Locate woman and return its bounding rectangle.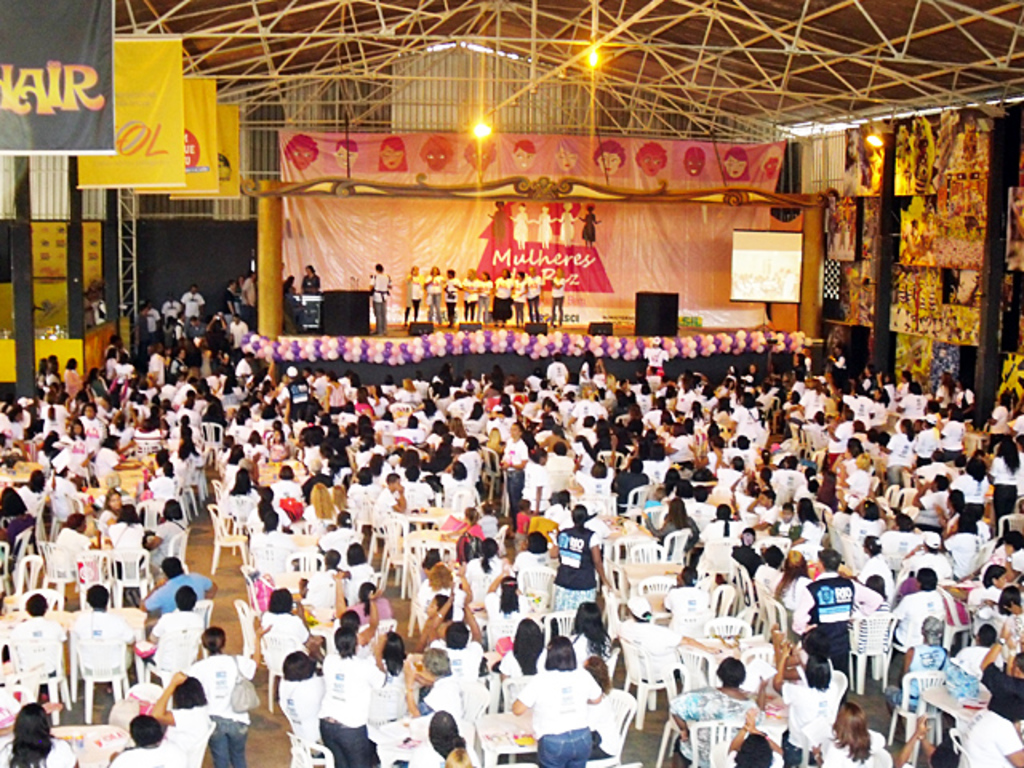
(104, 349, 110, 390).
